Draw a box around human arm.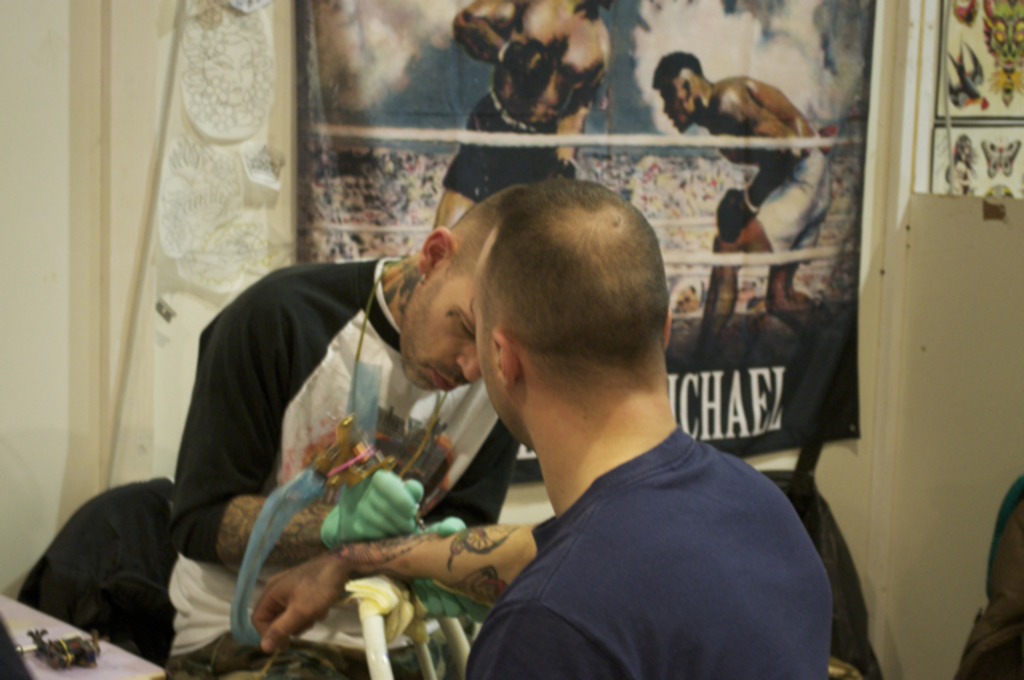
704,78,794,251.
